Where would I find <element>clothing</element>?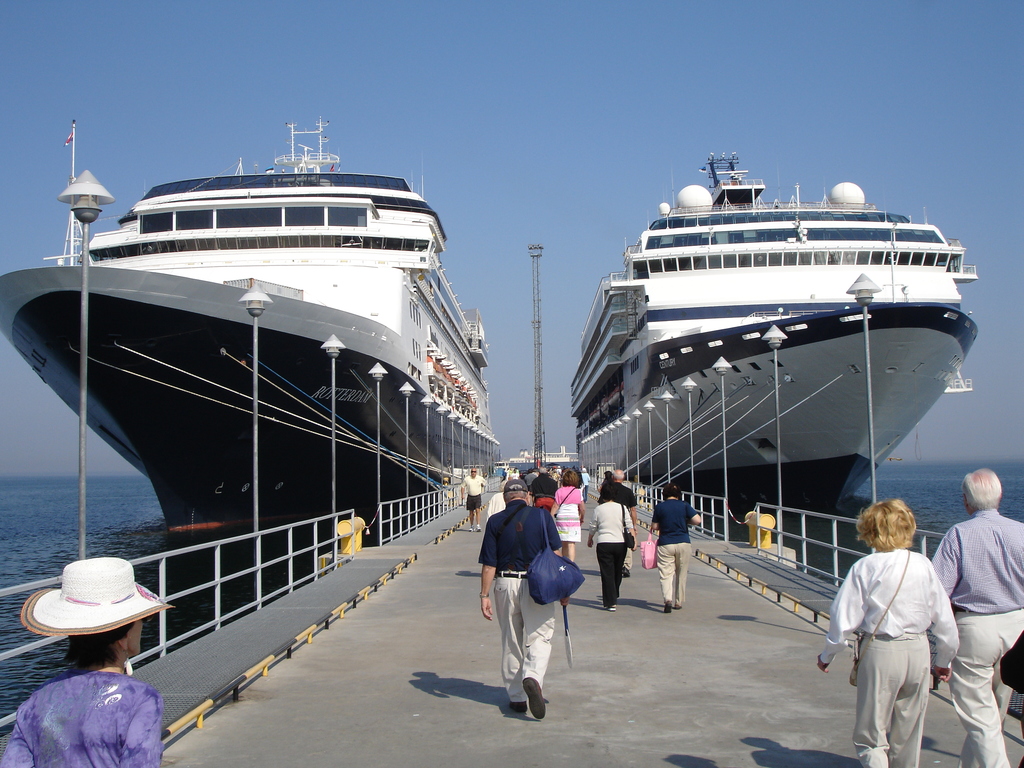
At (x1=460, y1=476, x2=488, y2=509).
